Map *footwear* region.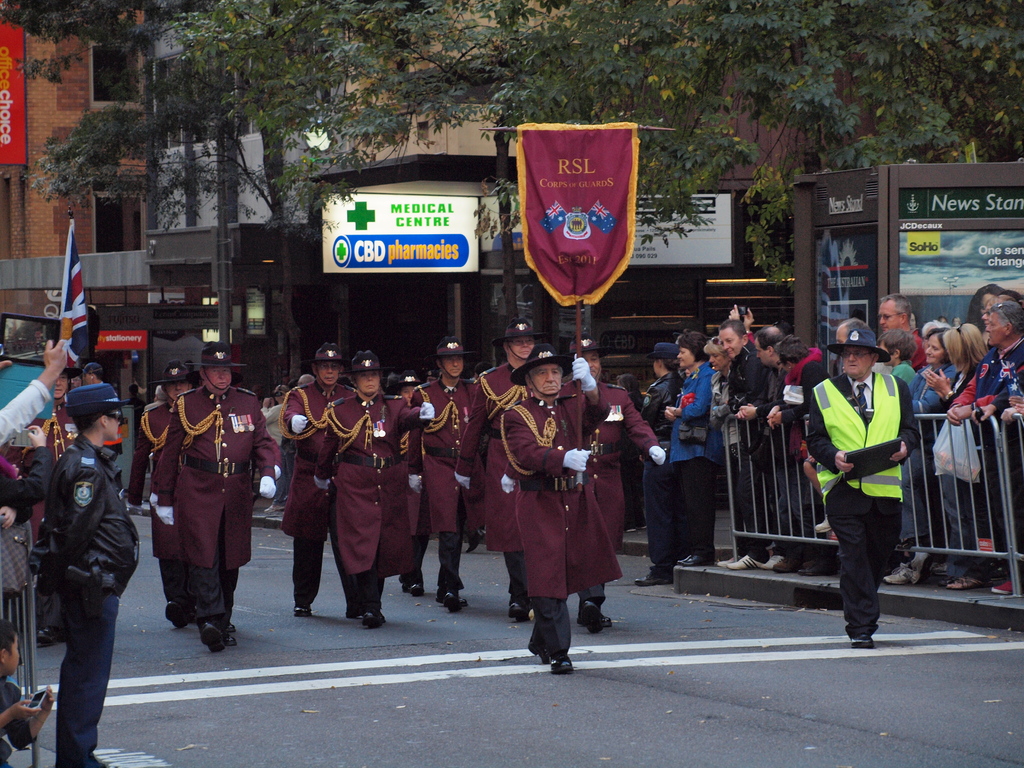
Mapped to (left=757, top=553, right=781, bottom=570).
